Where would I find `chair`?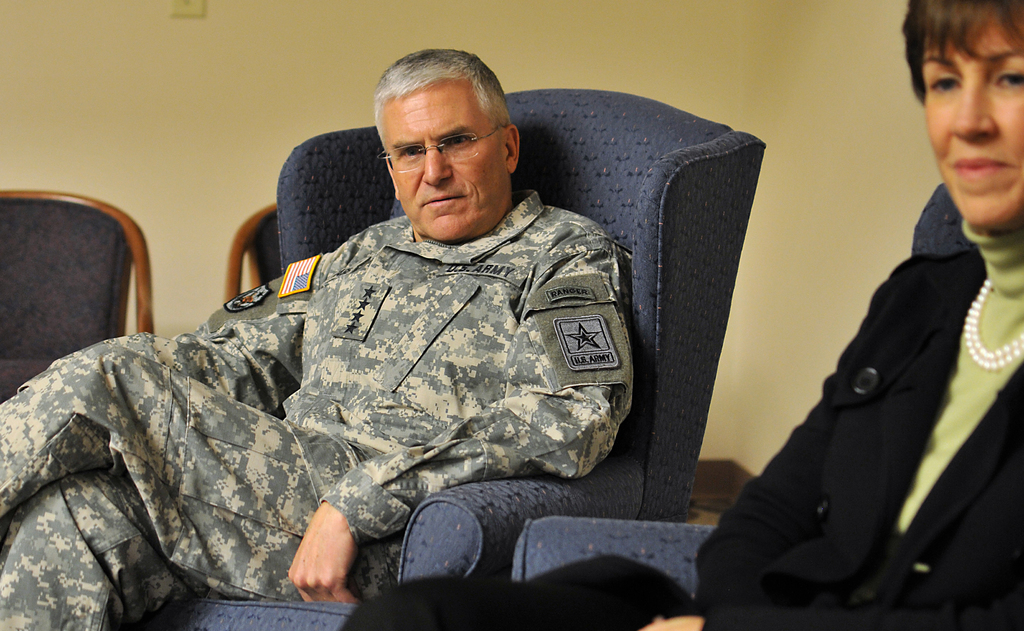
At 138/86/766/630.
